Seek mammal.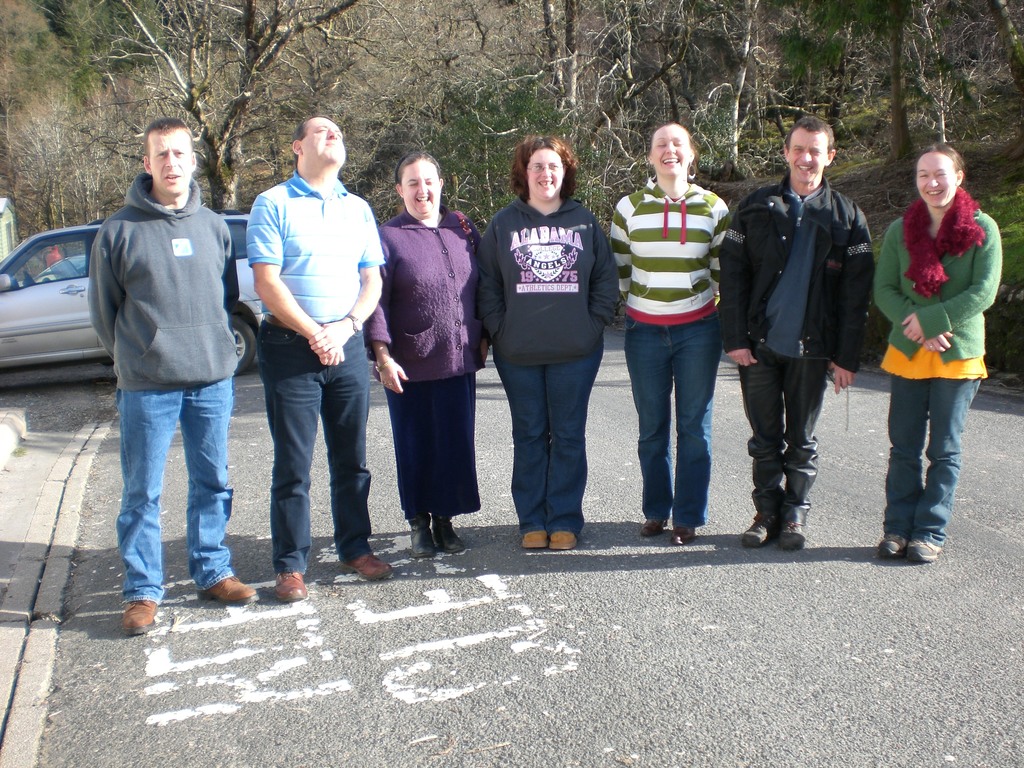
(left=477, top=136, right=620, bottom=550).
